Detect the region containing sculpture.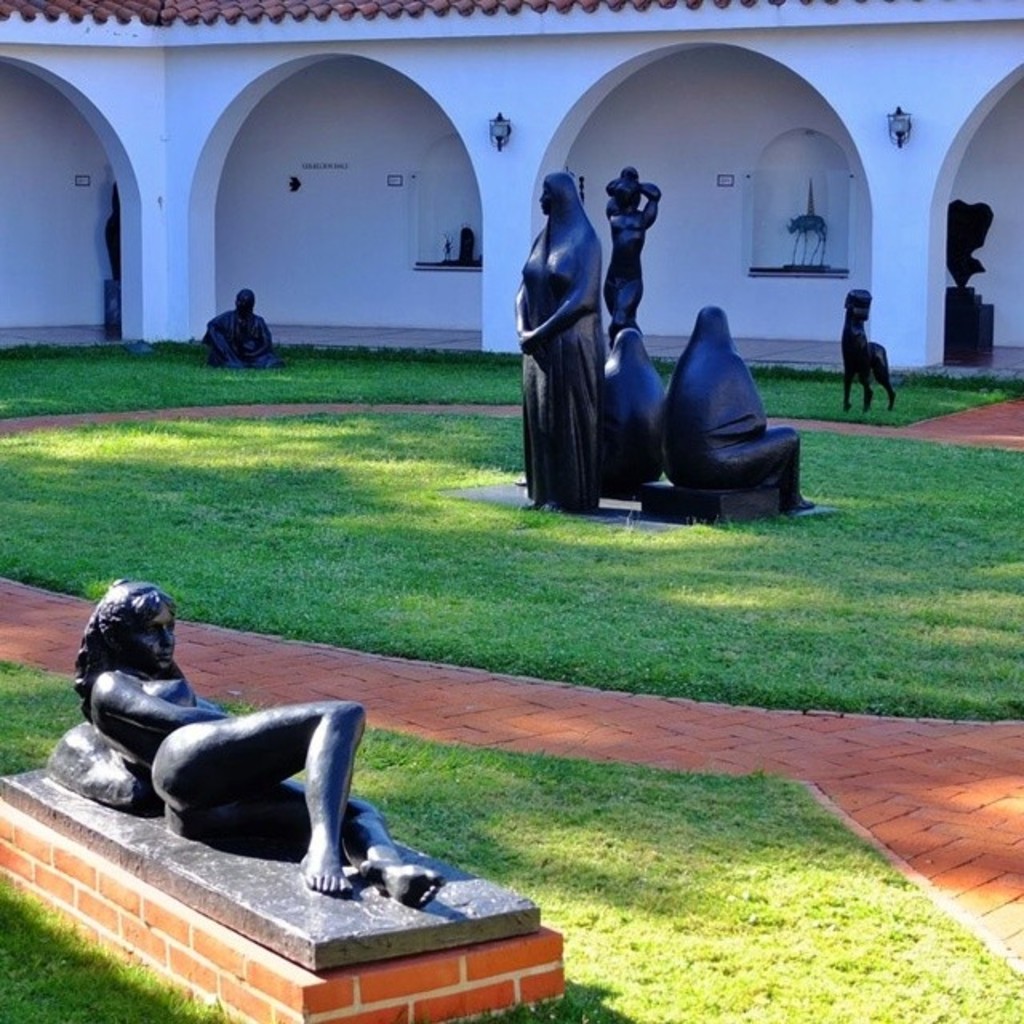
{"left": 610, "top": 158, "right": 683, "bottom": 347}.
